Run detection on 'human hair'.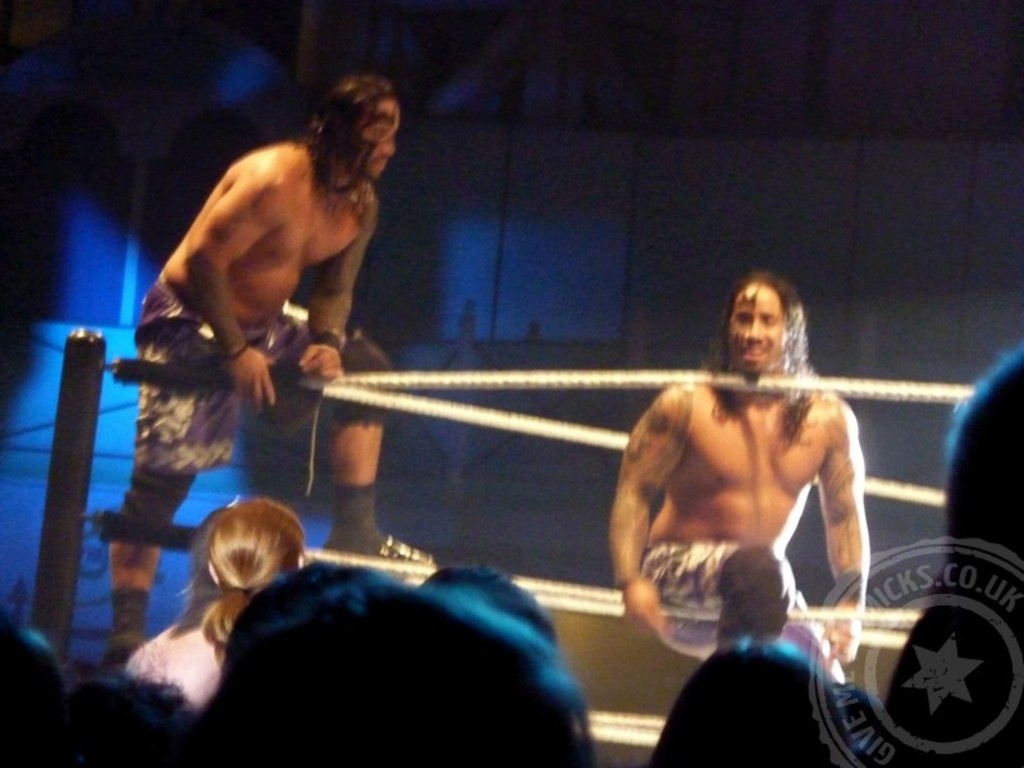
Result: l=177, t=500, r=298, b=627.
